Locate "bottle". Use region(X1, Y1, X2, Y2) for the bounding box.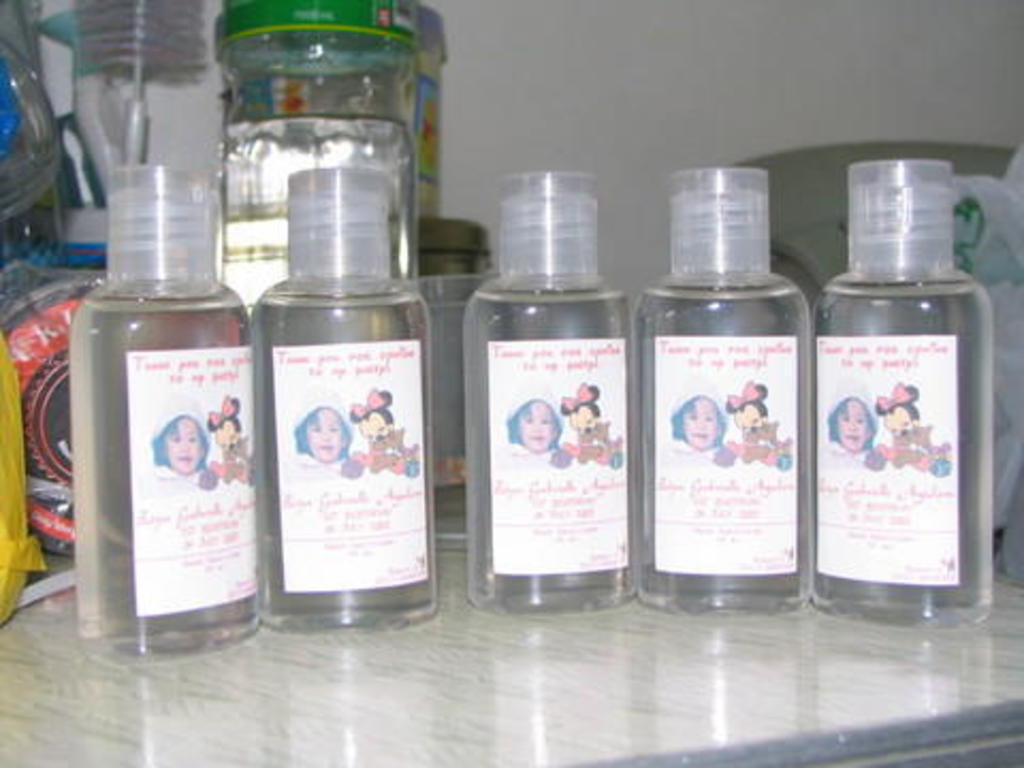
region(804, 166, 1003, 617).
